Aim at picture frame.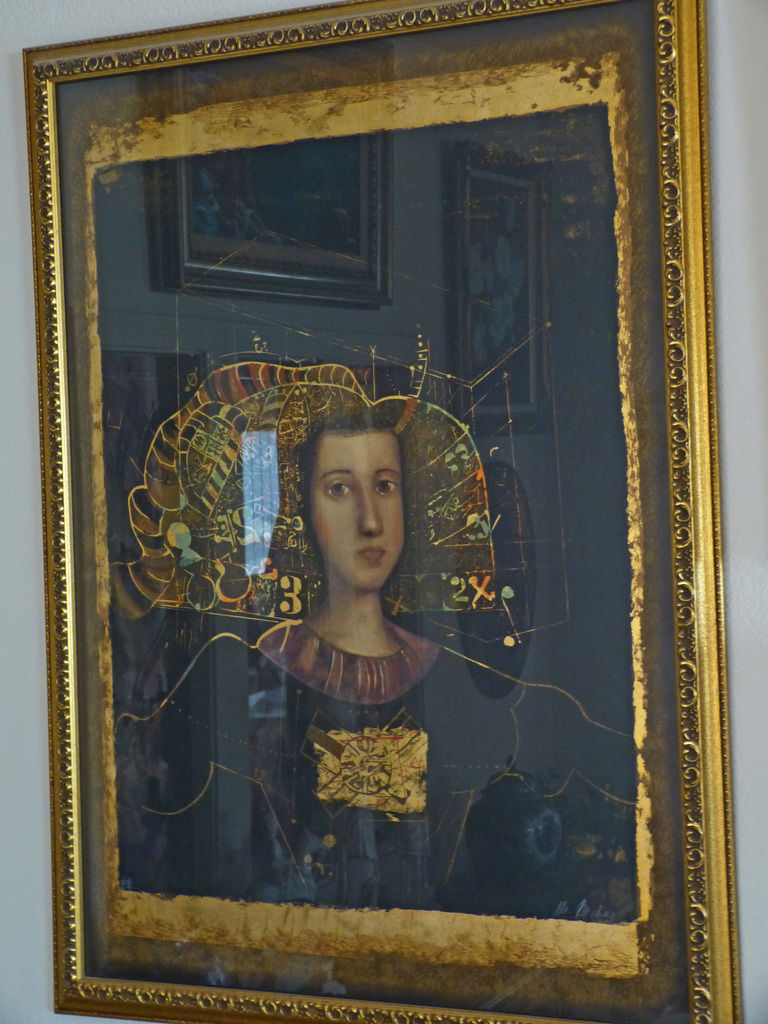
Aimed at (x1=20, y1=50, x2=746, y2=1023).
